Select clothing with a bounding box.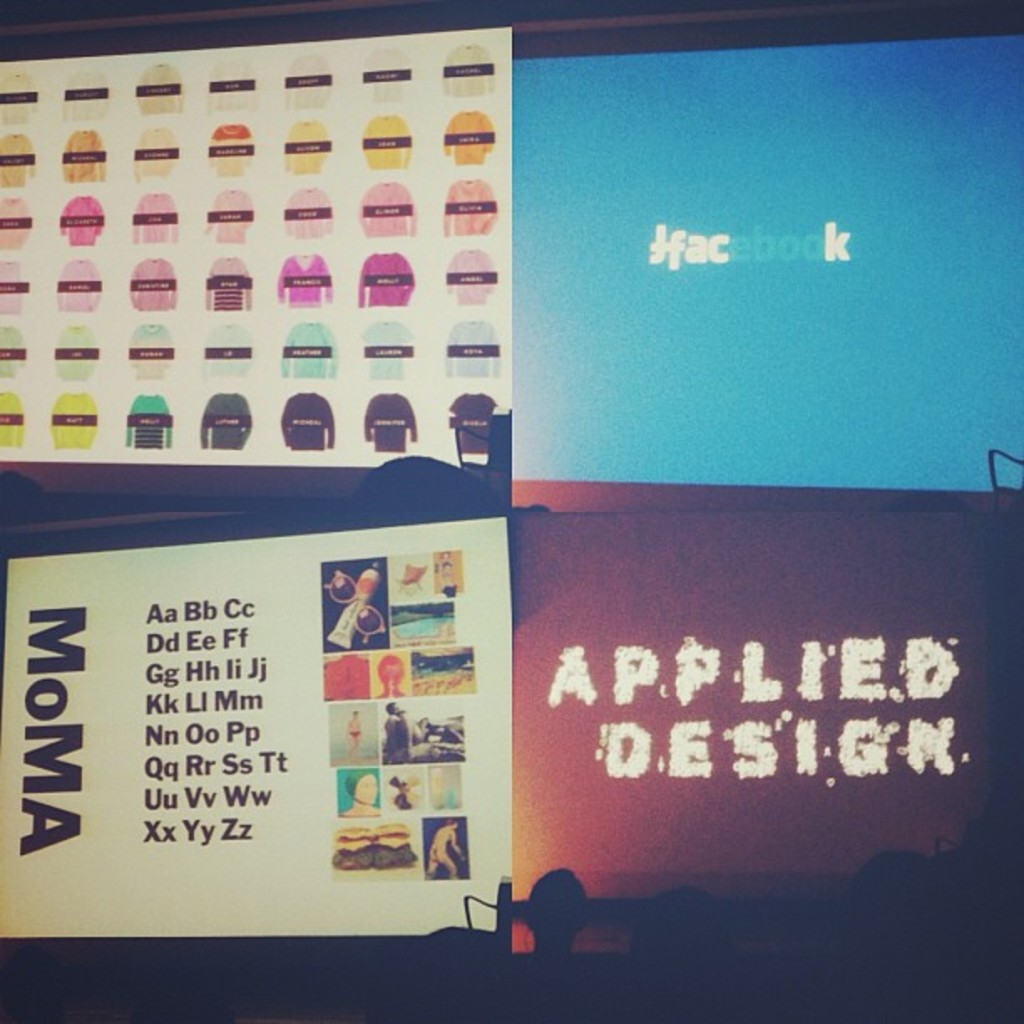
206, 258, 253, 316.
